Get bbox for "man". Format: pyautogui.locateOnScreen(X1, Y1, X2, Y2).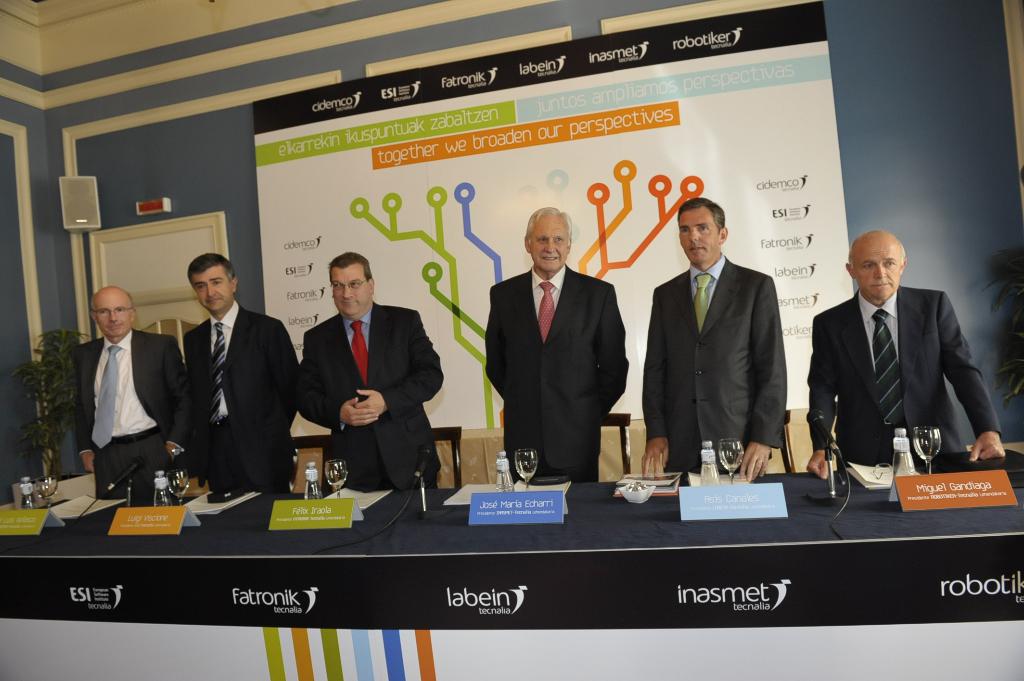
pyautogui.locateOnScreen(56, 287, 191, 510).
